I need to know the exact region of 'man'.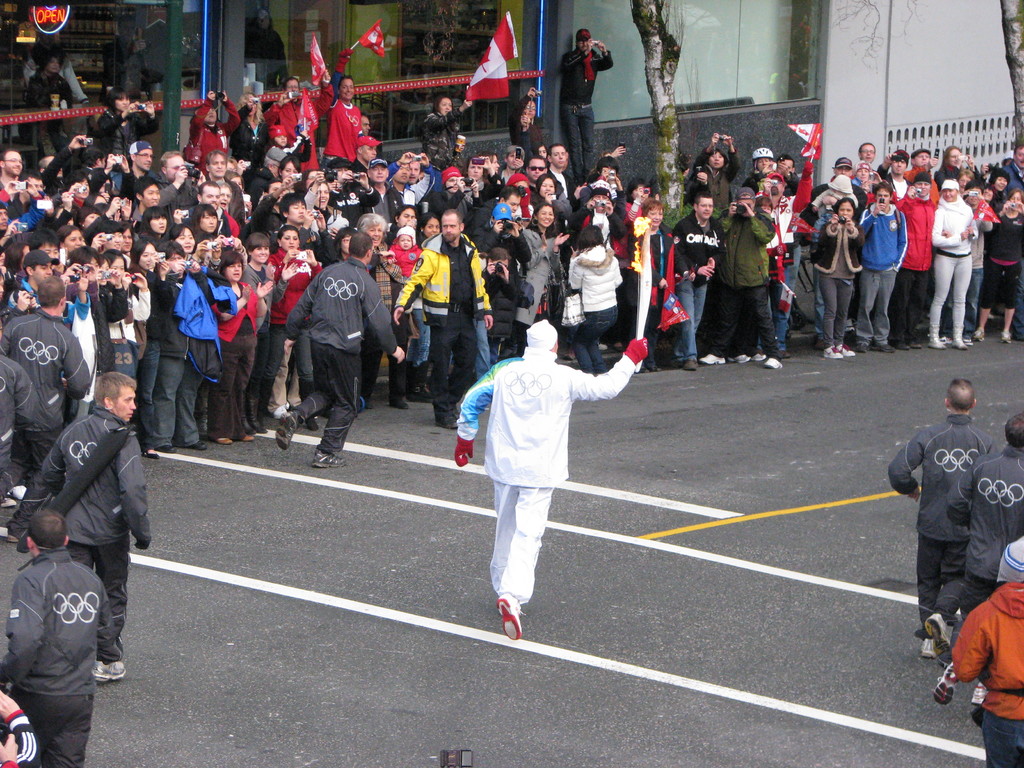
Region: x1=172, y1=175, x2=237, y2=244.
